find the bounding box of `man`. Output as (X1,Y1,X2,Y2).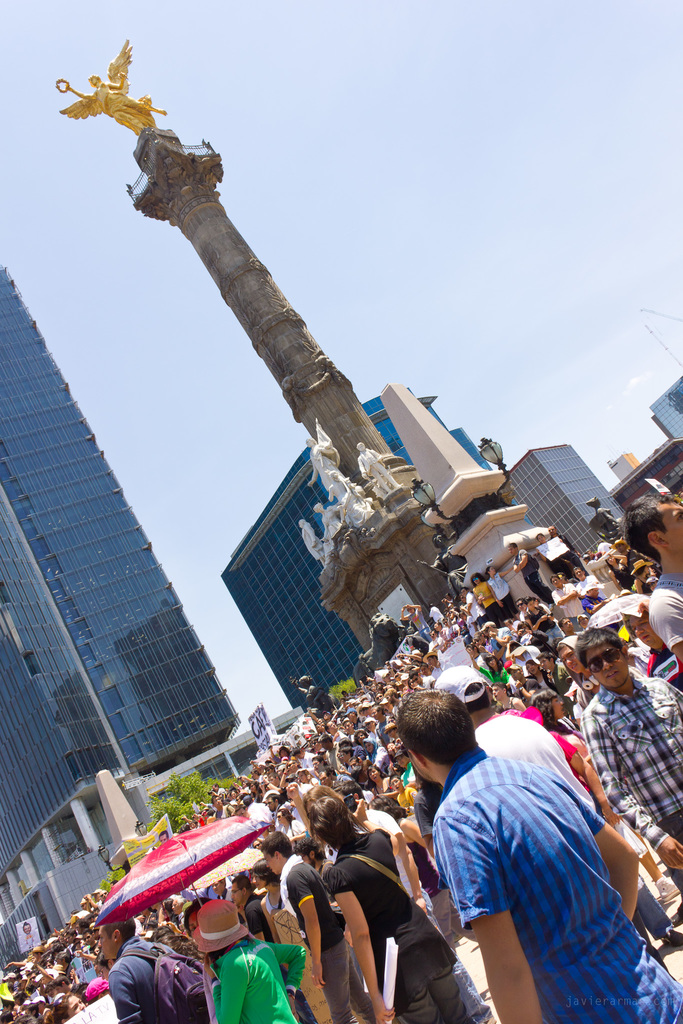
(228,857,279,946).
